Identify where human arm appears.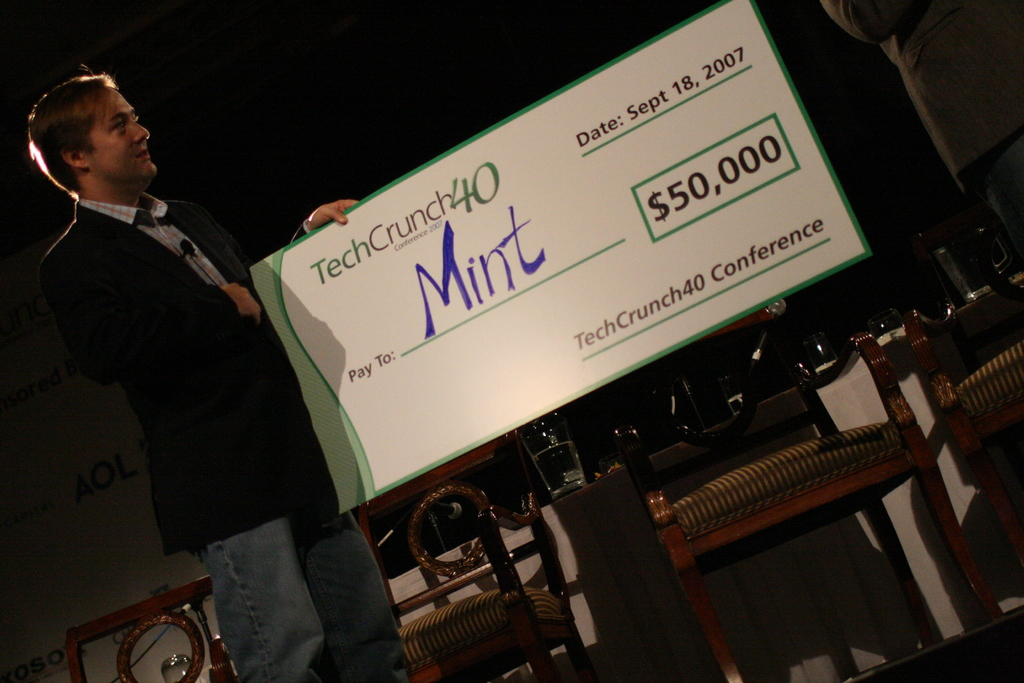
Appears at rect(202, 190, 357, 279).
